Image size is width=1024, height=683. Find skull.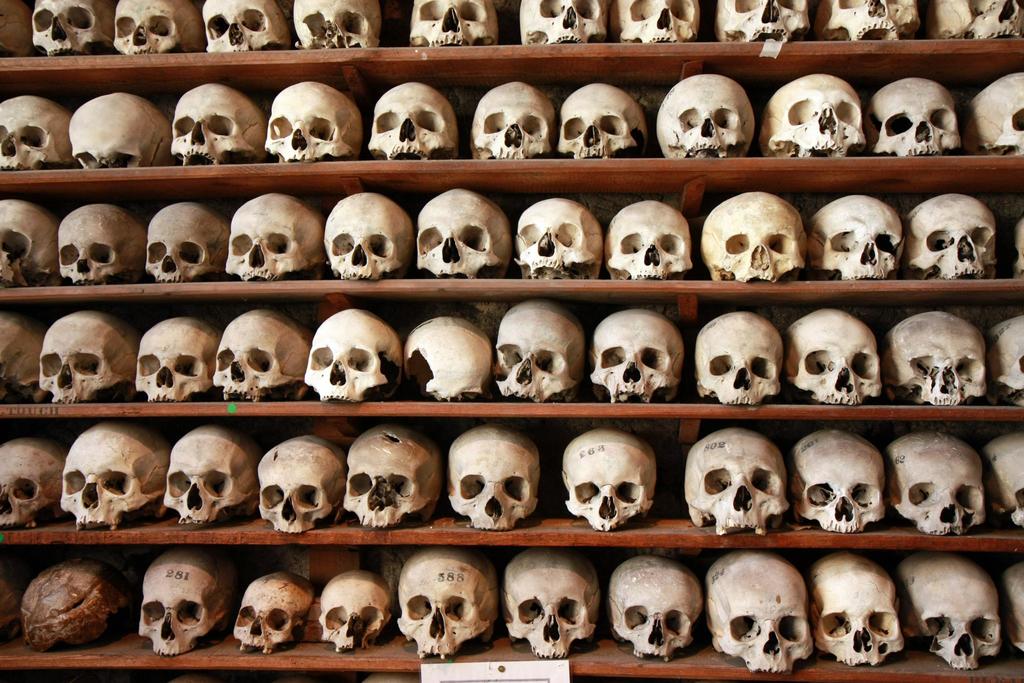
<bbox>683, 429, 788, 538</bbox>.
